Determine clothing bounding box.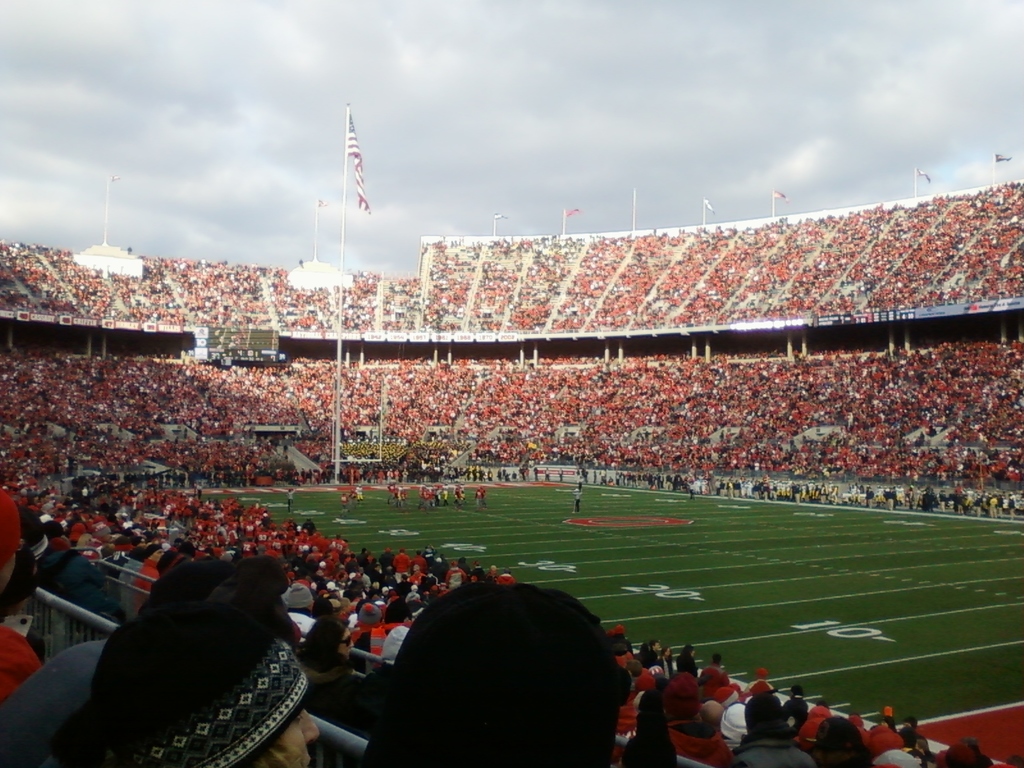
Determined: rect(387, 486, 404, 503).
